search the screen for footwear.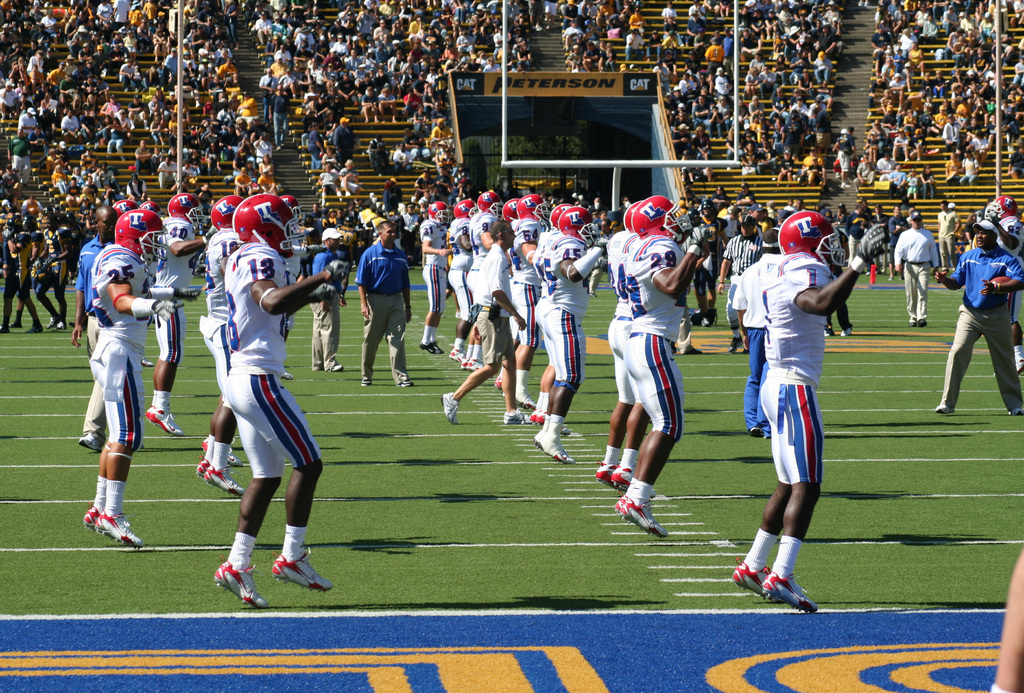
Found at bbox=(147, 405, 184, 438).
